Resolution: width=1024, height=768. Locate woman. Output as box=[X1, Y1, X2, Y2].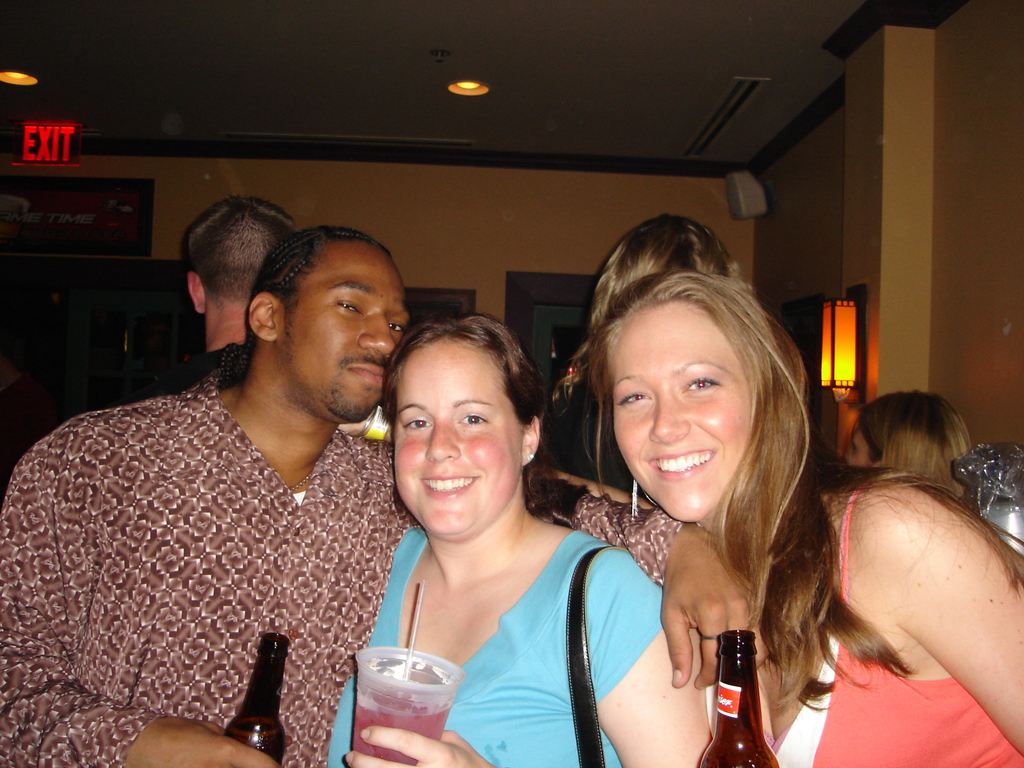
box=[545, 216, 732, 500].
